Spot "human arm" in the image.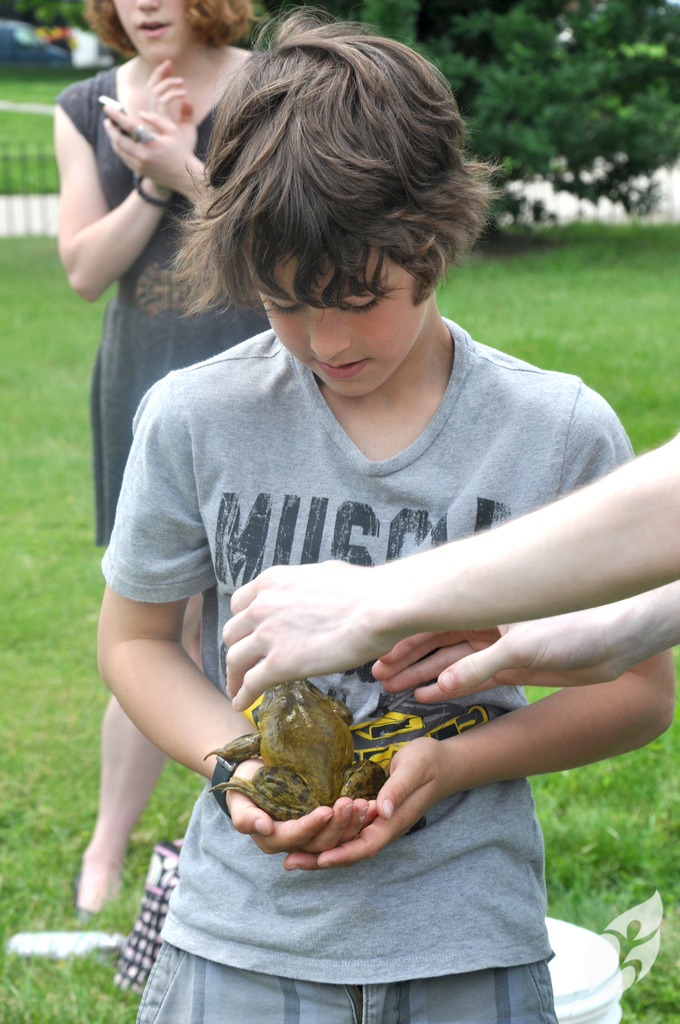
"human arm" found at region(221, 426, 679, 707).
